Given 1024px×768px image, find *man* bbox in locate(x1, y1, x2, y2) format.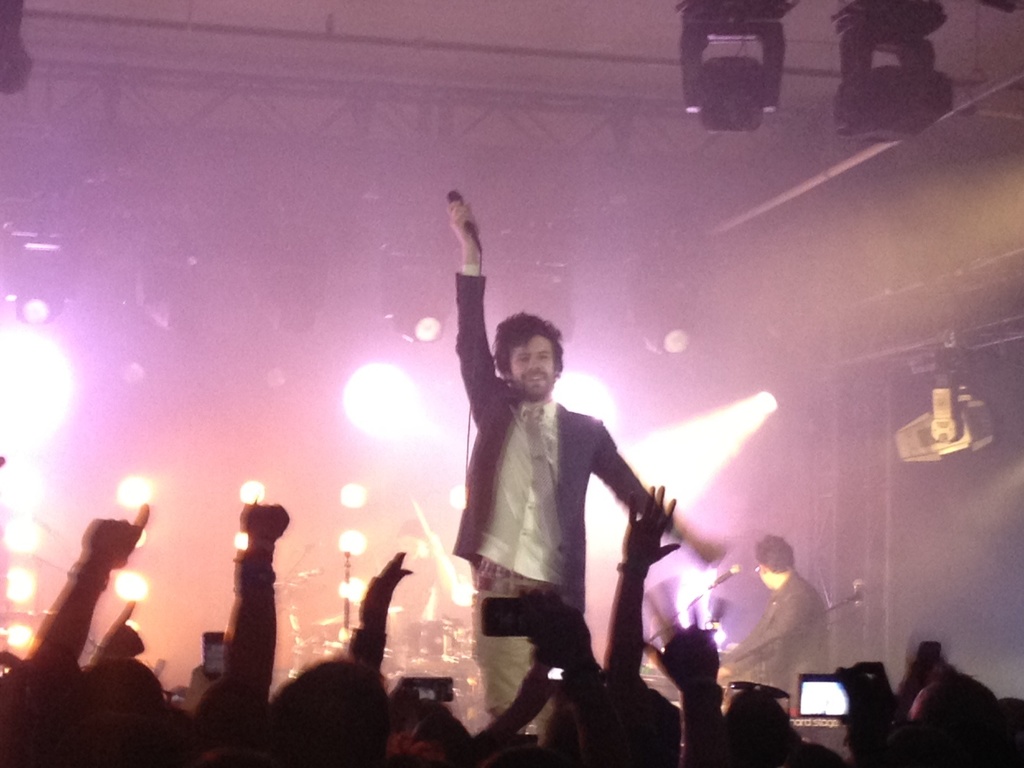
locate(717, 532, 826, 701).
